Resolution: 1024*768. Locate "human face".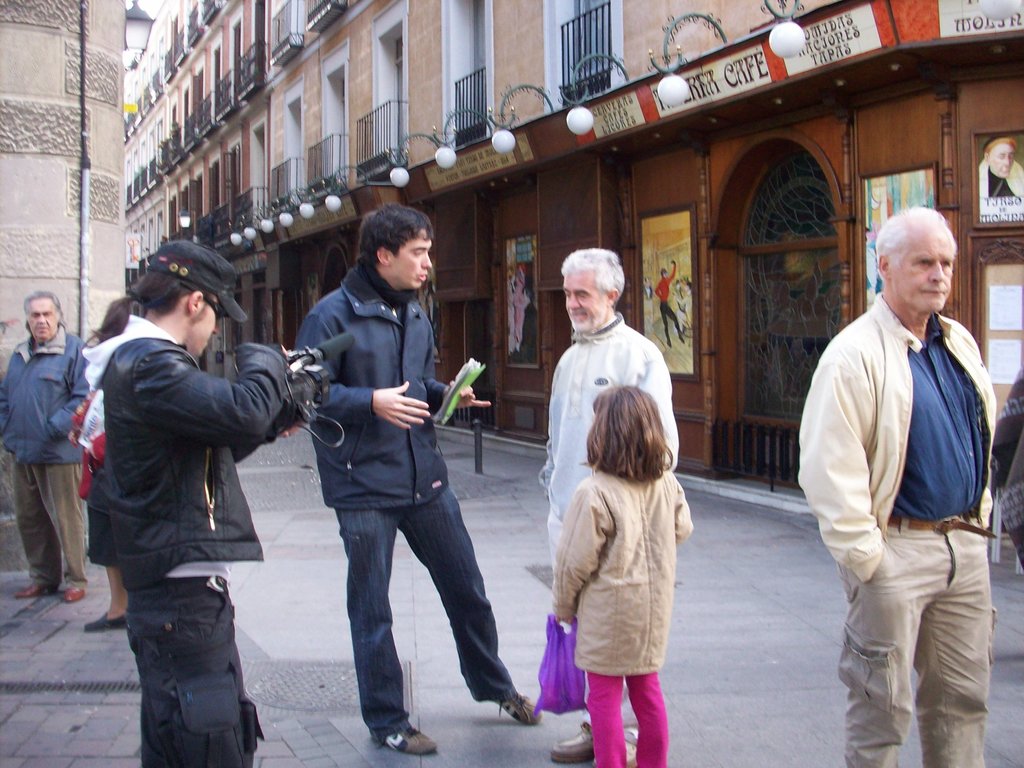
{"x1": 391, "y1": 228, "x2": 432, "y2": 289}.
